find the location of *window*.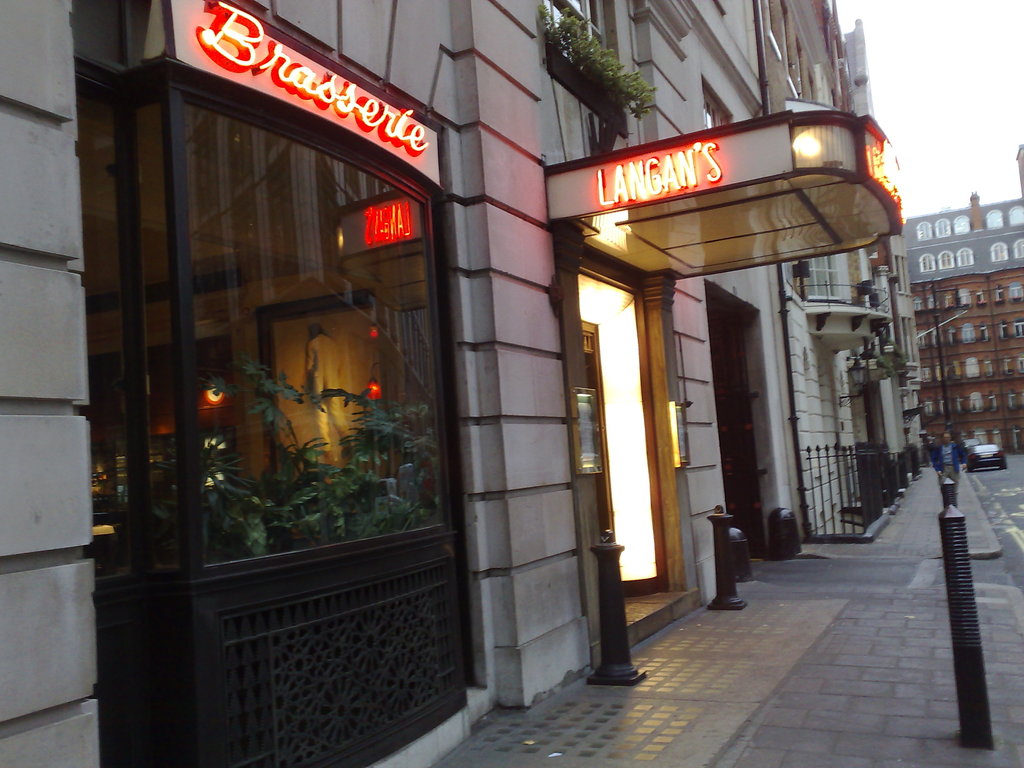
Location: x1=985, y1=358, x2=996, y2=376.
